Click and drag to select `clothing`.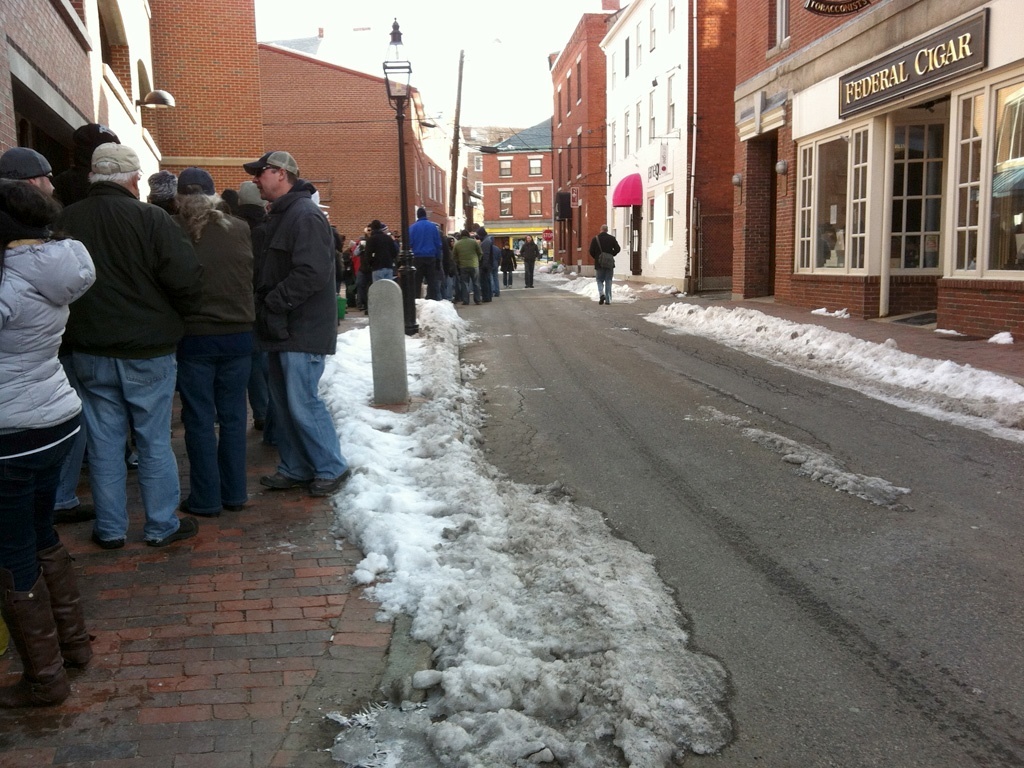
Selection: (0, 233, 98, 693).
